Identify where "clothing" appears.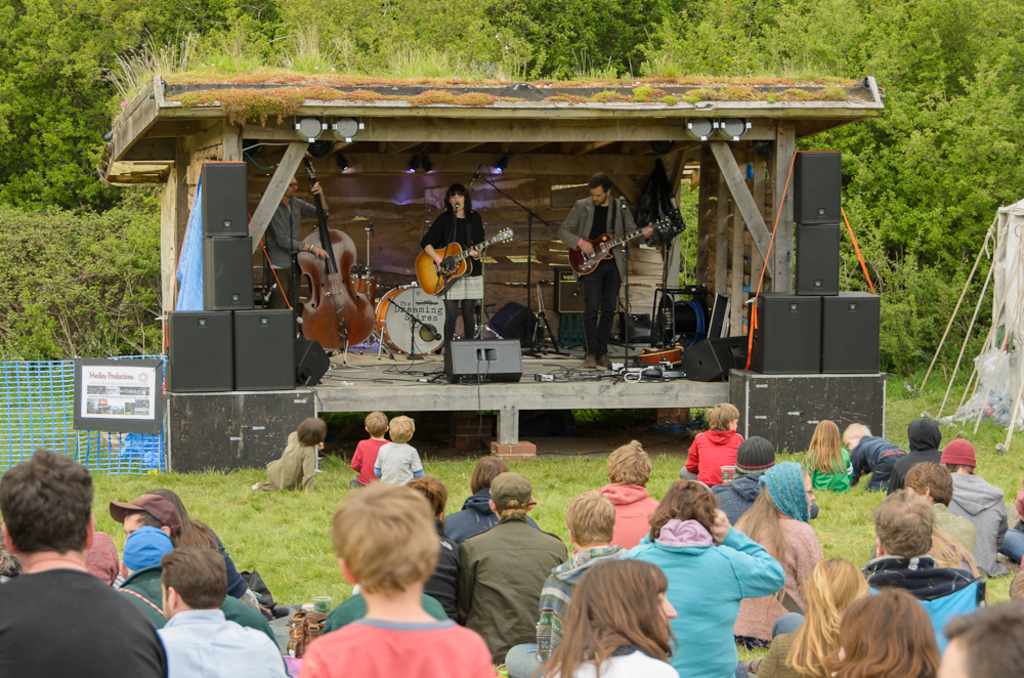
Appears at rect(749, 615, 827, 677).
